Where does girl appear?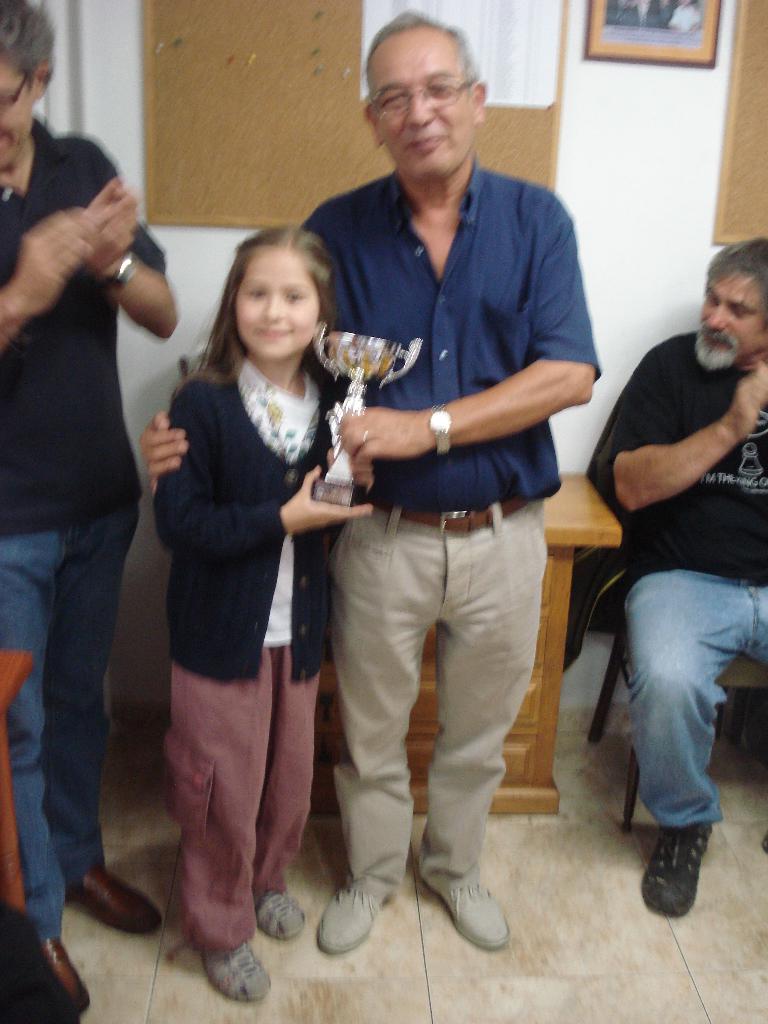
Appears at l=148, t=216, r=376, b=1002.
